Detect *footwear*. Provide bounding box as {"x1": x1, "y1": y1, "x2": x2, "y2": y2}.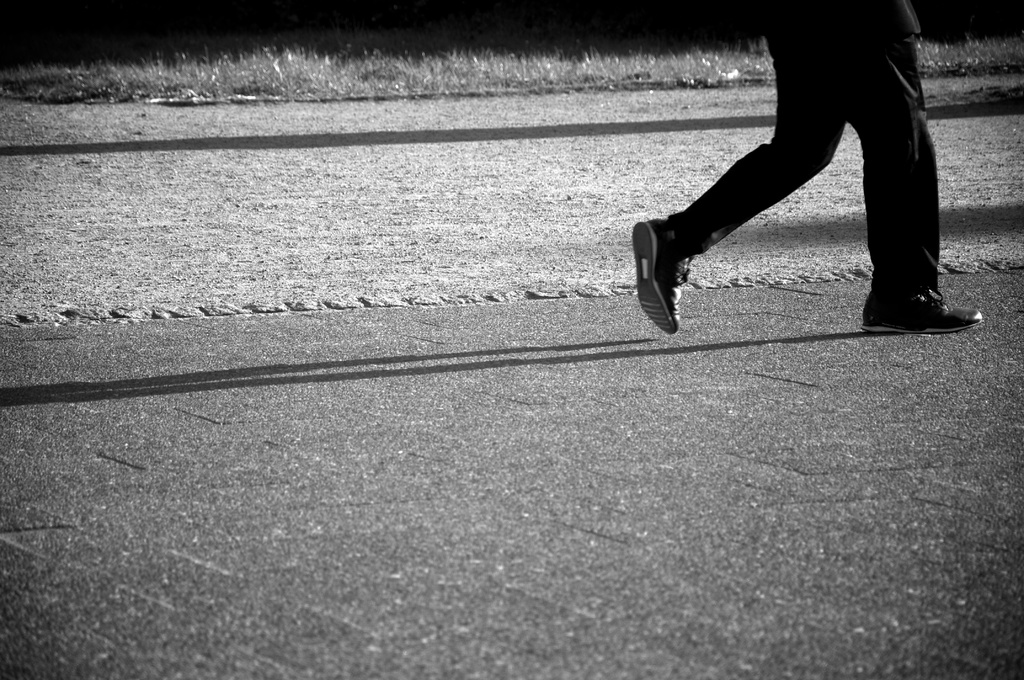
{"x1": 648, "y1": 209, "x2": 705, "y2": 337}.
